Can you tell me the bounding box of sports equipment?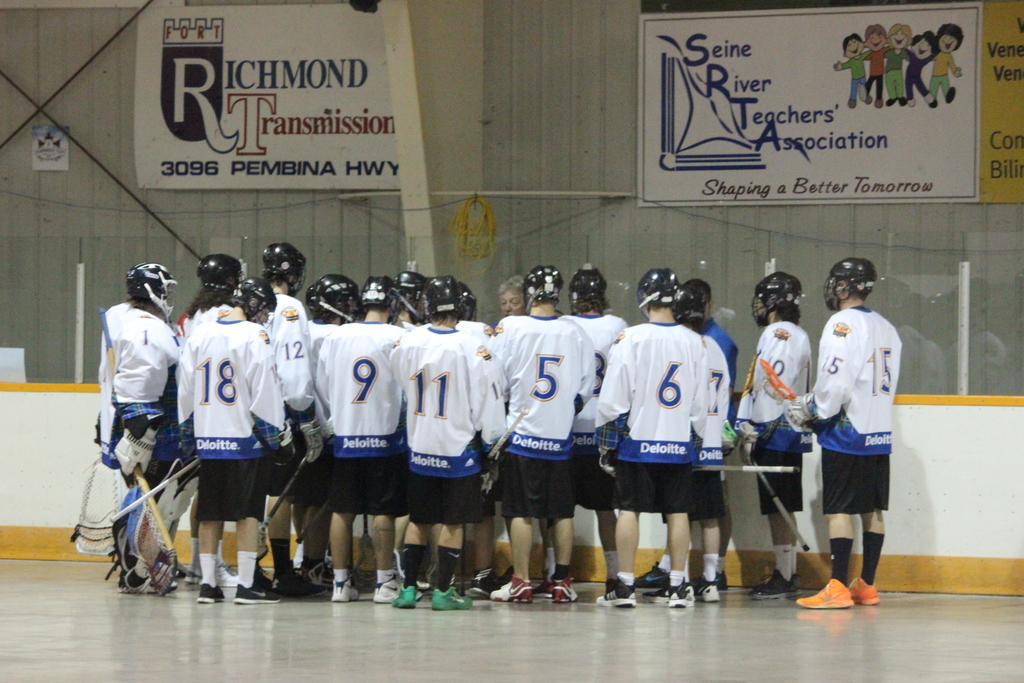
rect(598, 447, 618, 475).
